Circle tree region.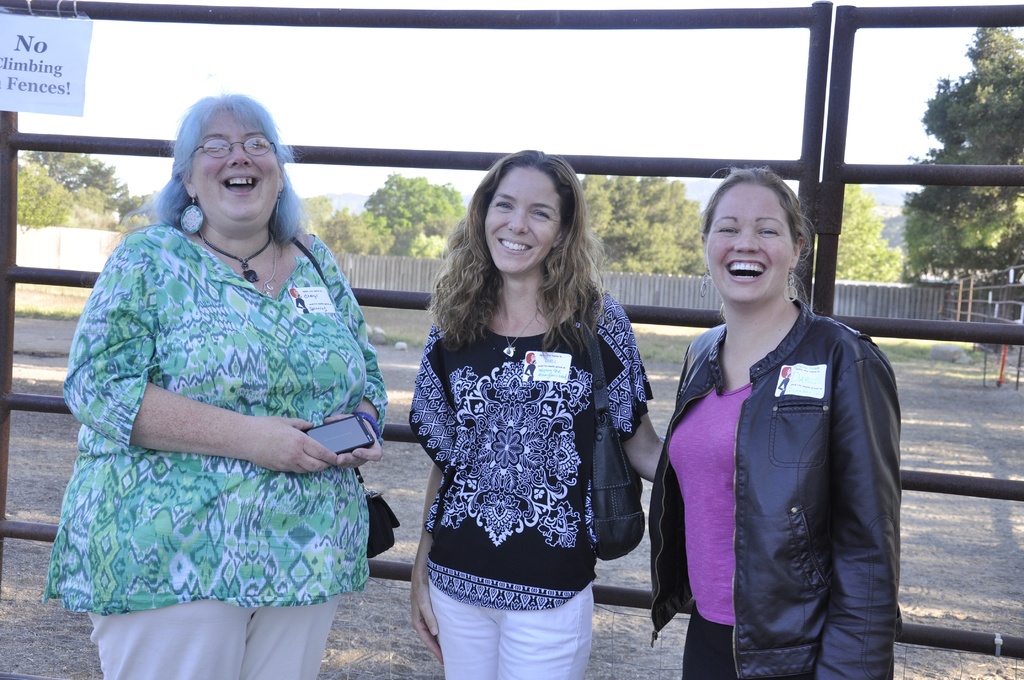
Region: (14, 165, 73, 229).
